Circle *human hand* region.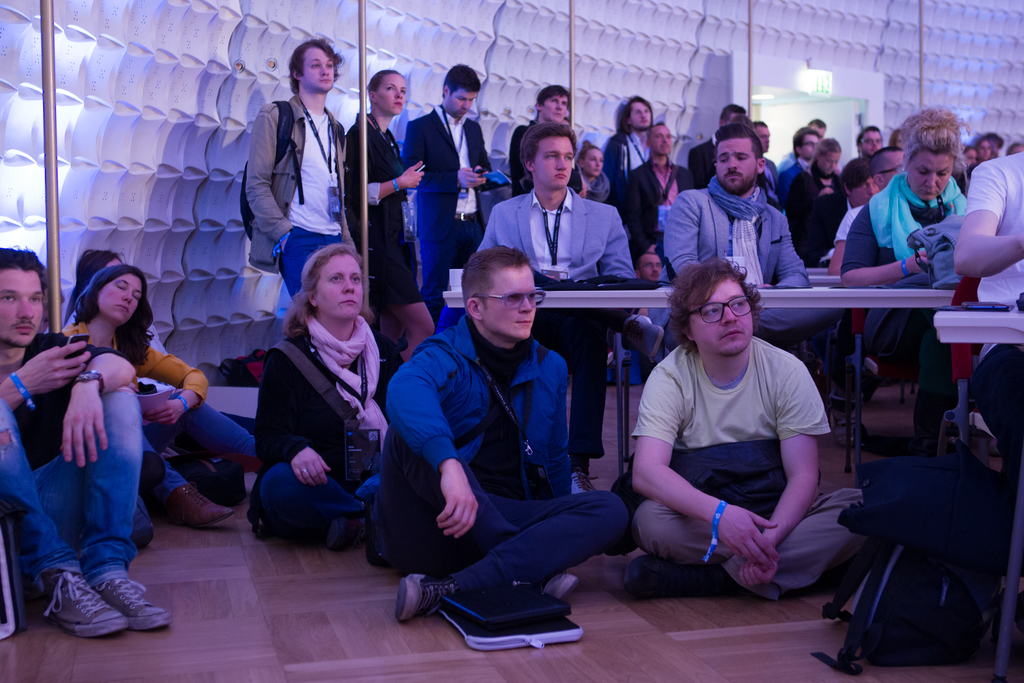
Region: [400,160,425,190].
